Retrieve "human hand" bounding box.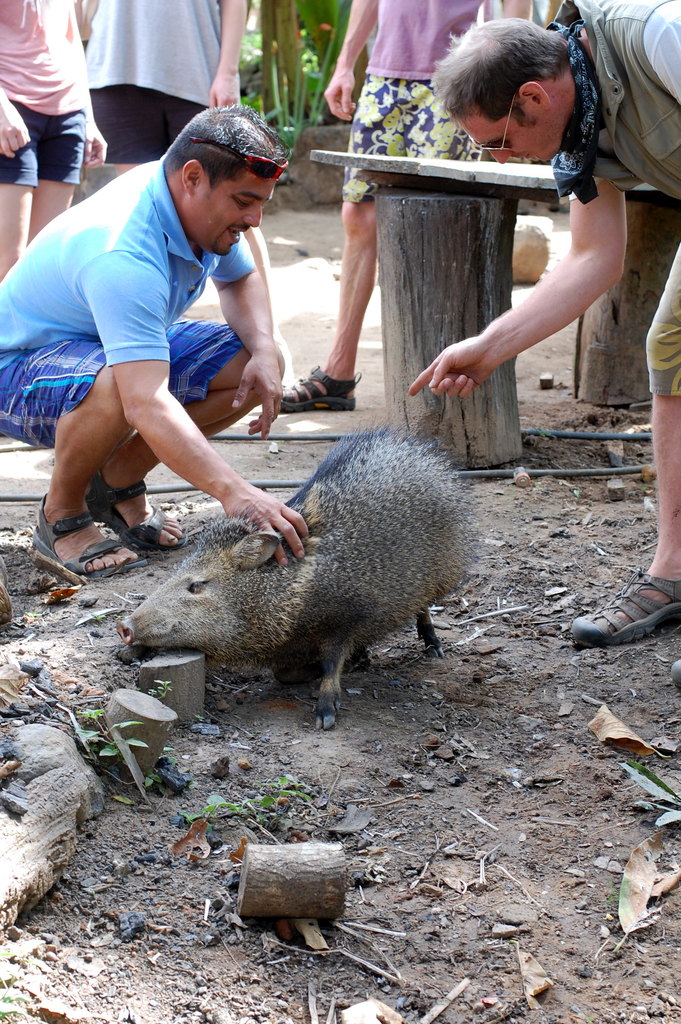
Bounding box: crop(208, 69, 243, 109).
